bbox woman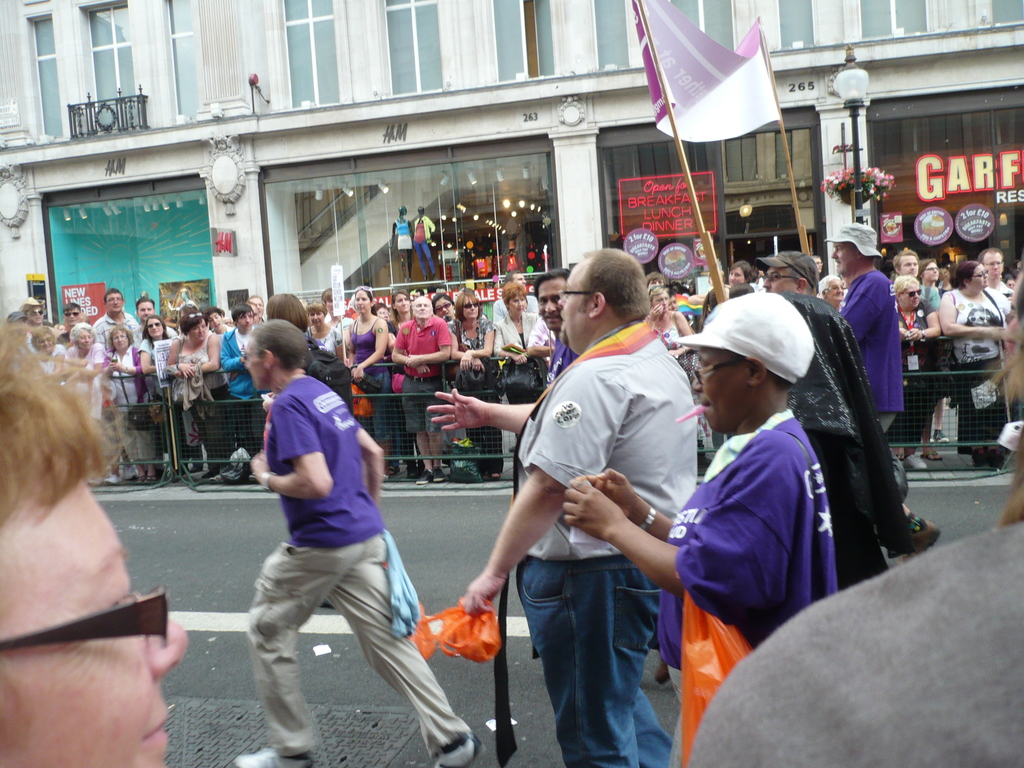
bbox=(136, 315, 204, 475)
